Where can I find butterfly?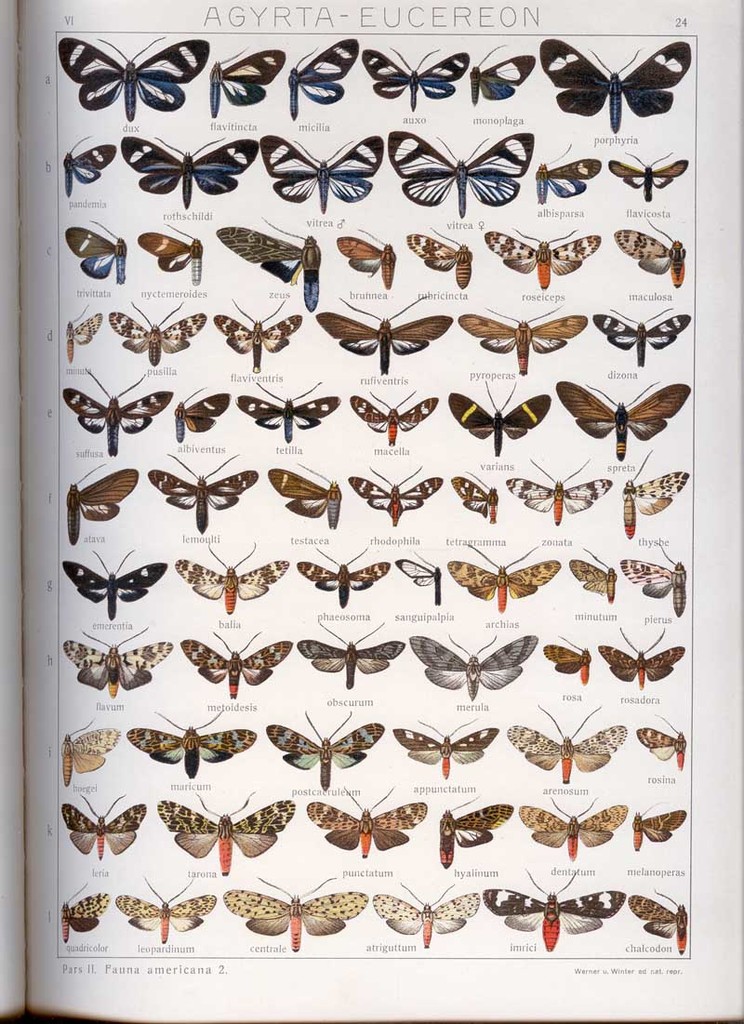
You can find it at (left=633, top=710, right=690, bottom=773).
